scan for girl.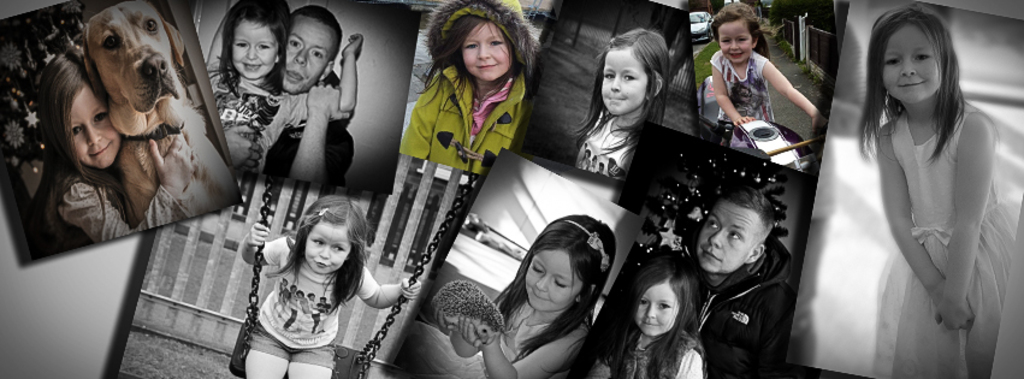
Scan result: left=397, top=1, right=544, bottom=176.
